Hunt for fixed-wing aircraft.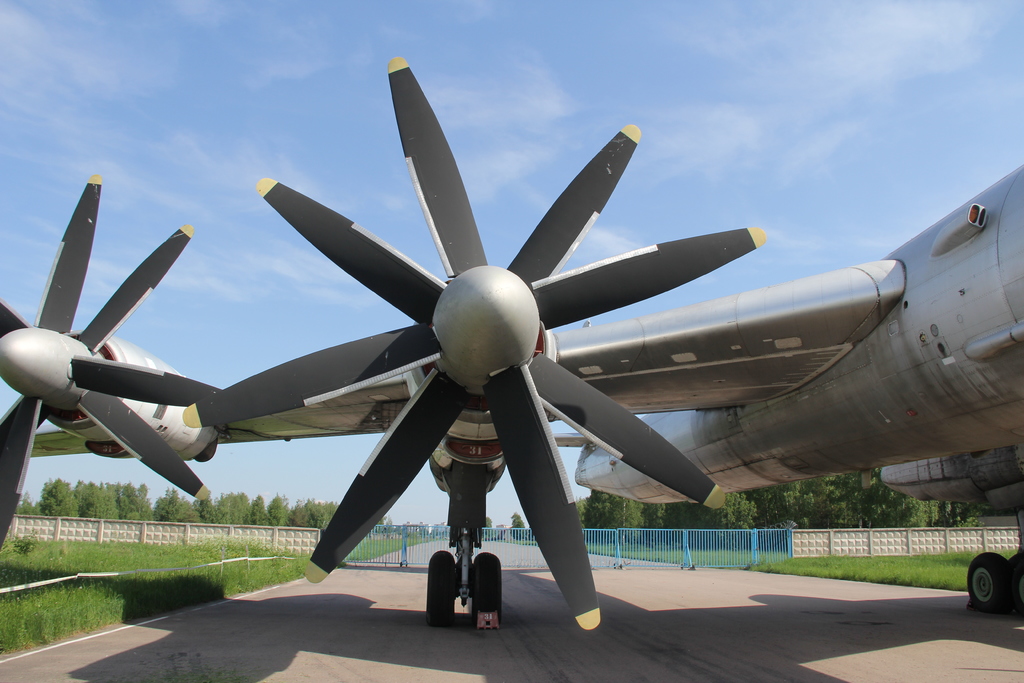
Hunted down at x1=0, y1=56, x2=1021, y2=634.
